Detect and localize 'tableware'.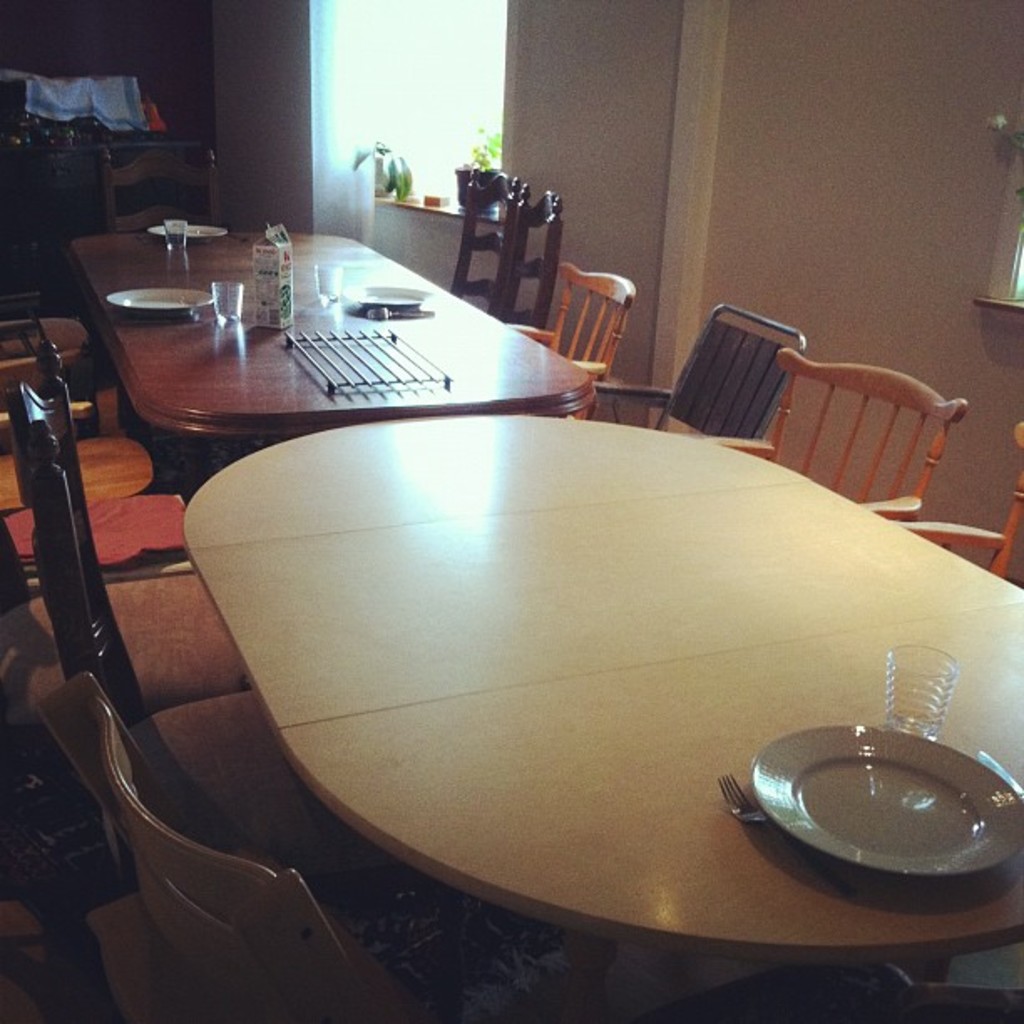
Localized at {"x1": 338, "y1": 283, "x2": 432, "y2": 306}.
